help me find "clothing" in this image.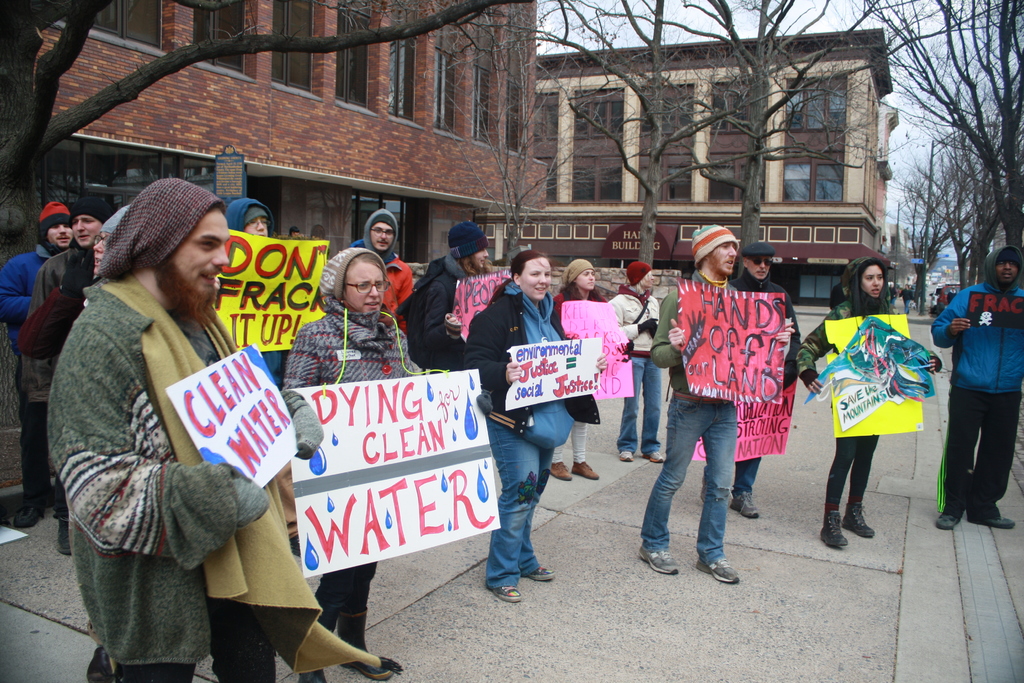
Found it: (x1=929, y1=292, x2=938, y2=312).
